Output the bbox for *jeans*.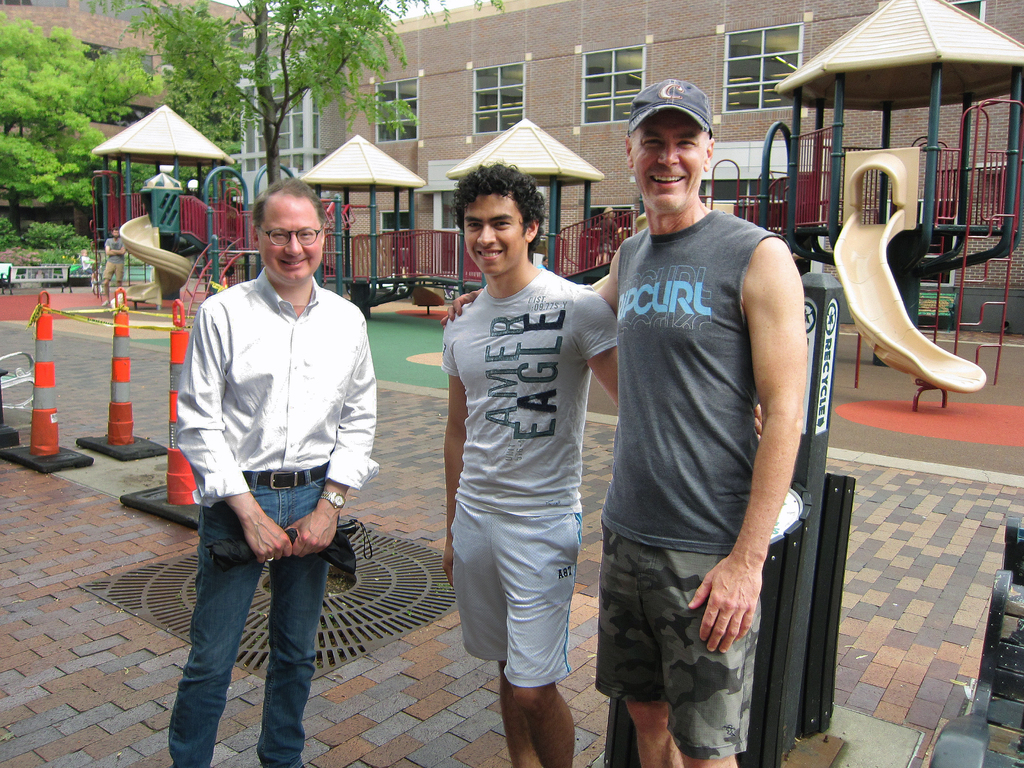
(left=163, top=461, right=333, bottom=767).
